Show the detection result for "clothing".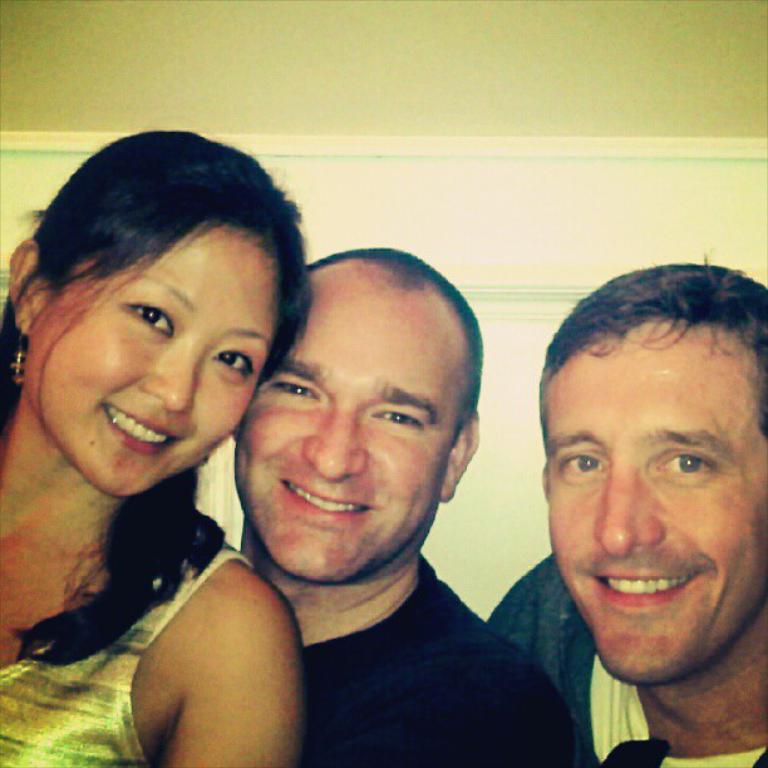
<bbox>0, 546, 264, 767</bbox>.
